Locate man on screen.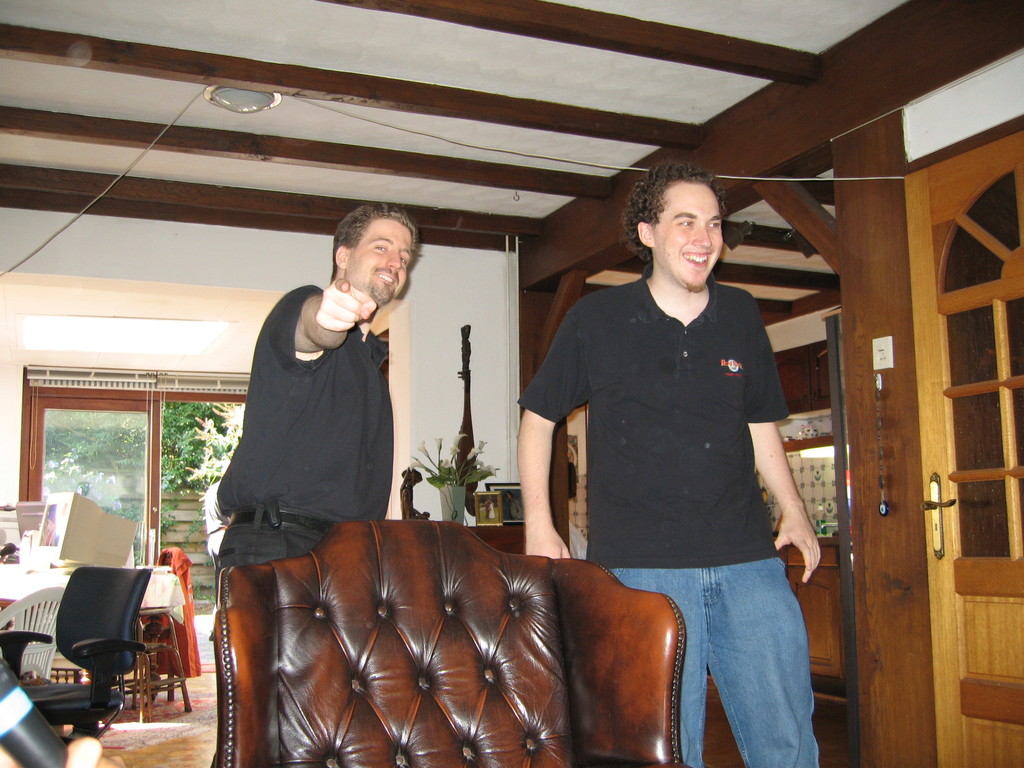
On screen at crop(516, 161, 824, 767).
